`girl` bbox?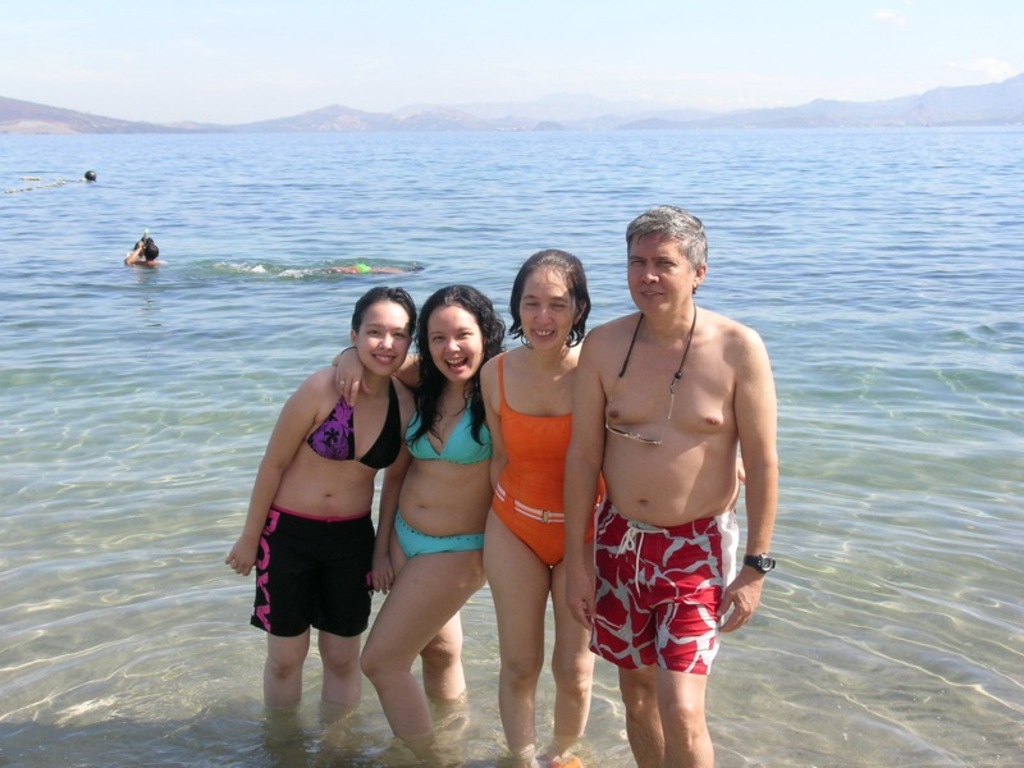
334,284,511,767
